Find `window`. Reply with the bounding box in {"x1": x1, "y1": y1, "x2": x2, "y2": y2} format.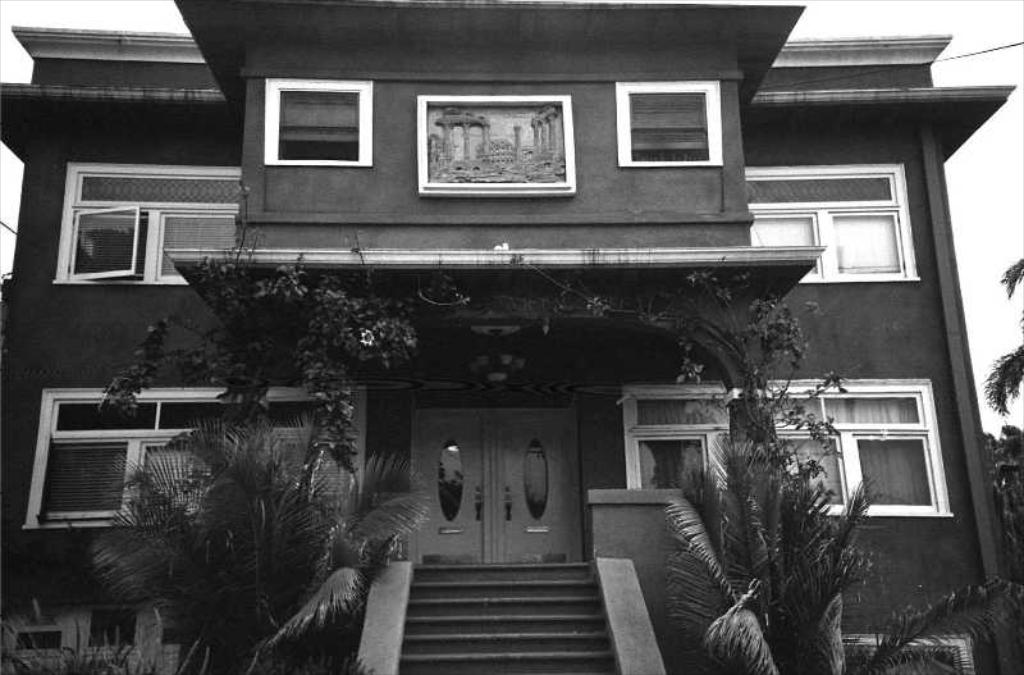
{"x1": 54, "y1": 163, "x2": 238, "y2": 286}.
